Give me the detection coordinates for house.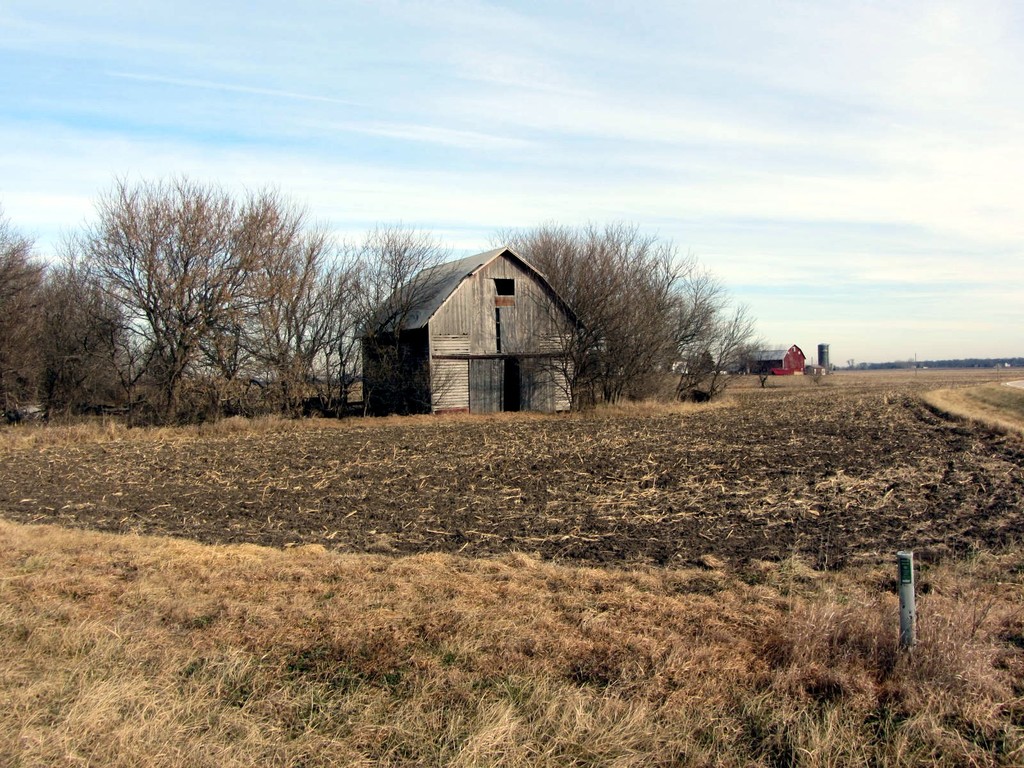
{"left": 742, "top": 345, "right": 806, "bottom": 374}.
